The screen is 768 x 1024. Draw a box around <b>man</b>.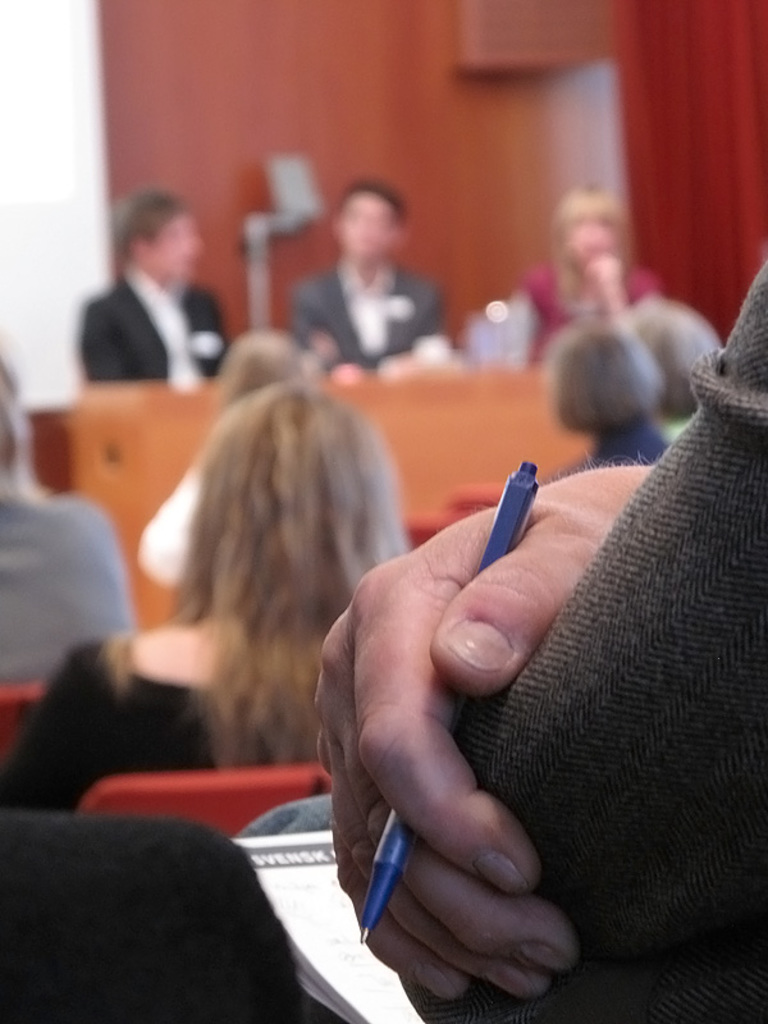
0/355/140/691.
